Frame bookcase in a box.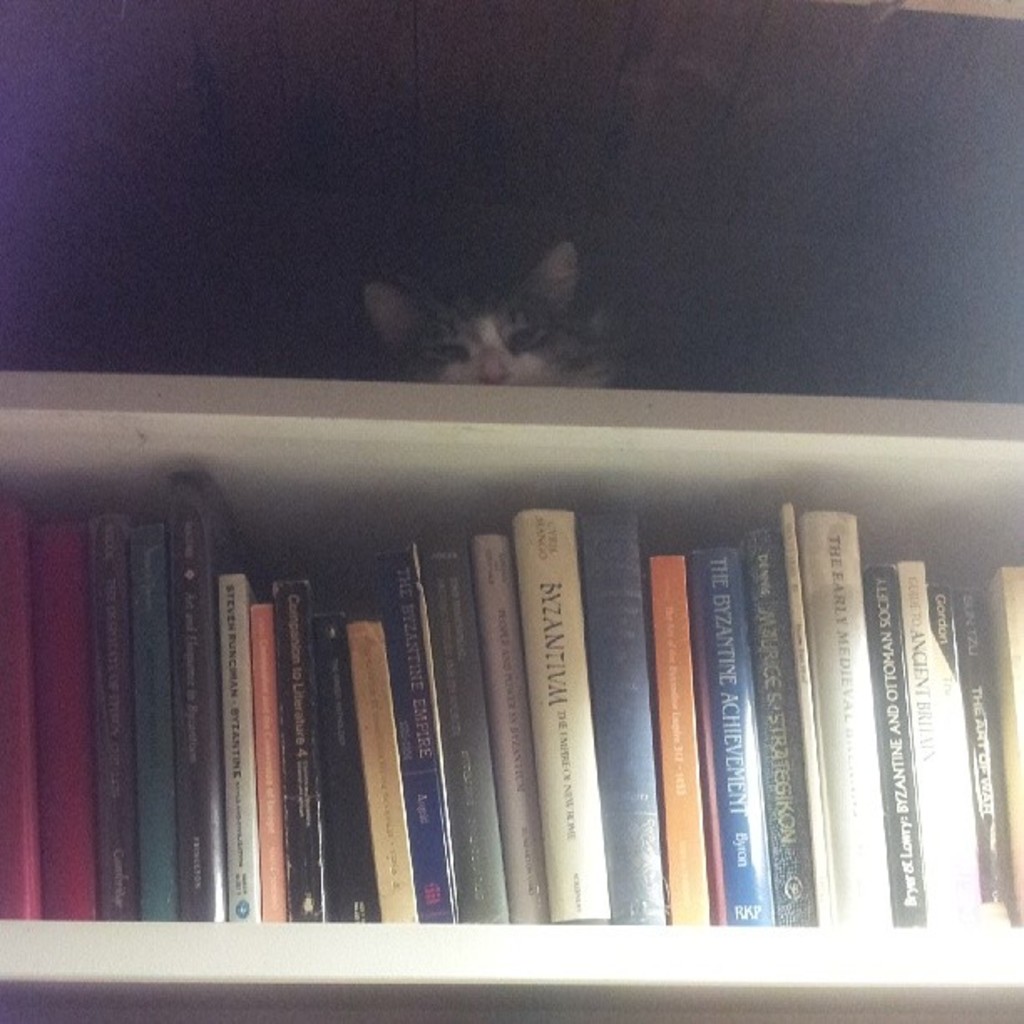
0 246 1023 964.
